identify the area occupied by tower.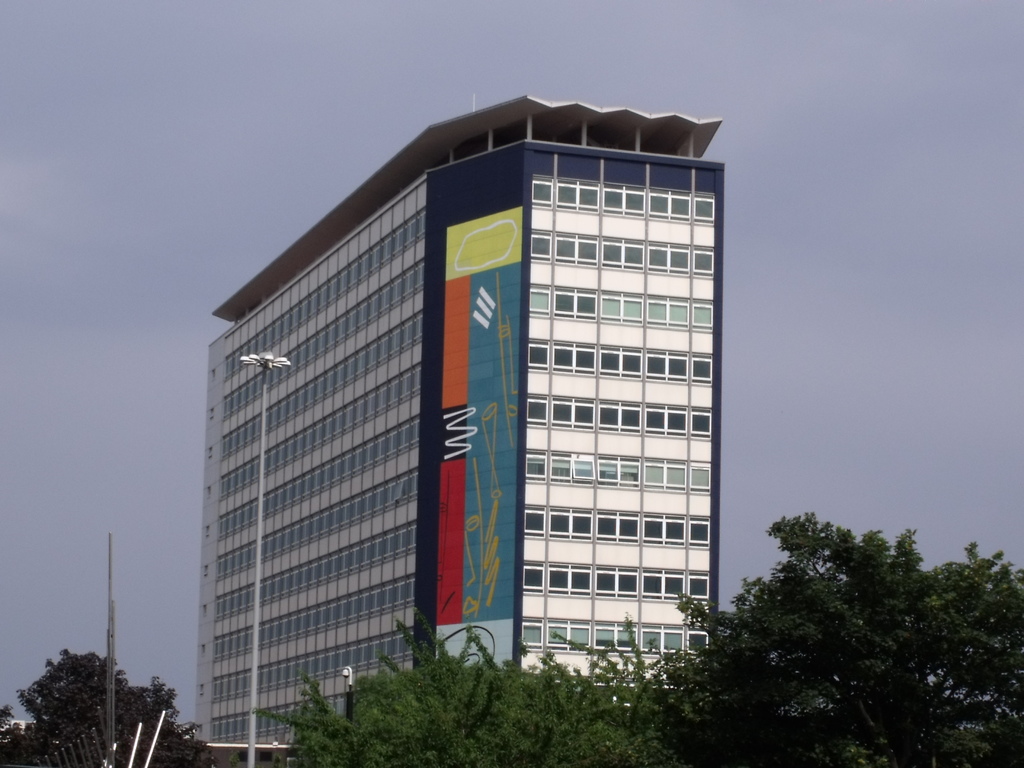
Area: box(187, 89, 723, 767).
